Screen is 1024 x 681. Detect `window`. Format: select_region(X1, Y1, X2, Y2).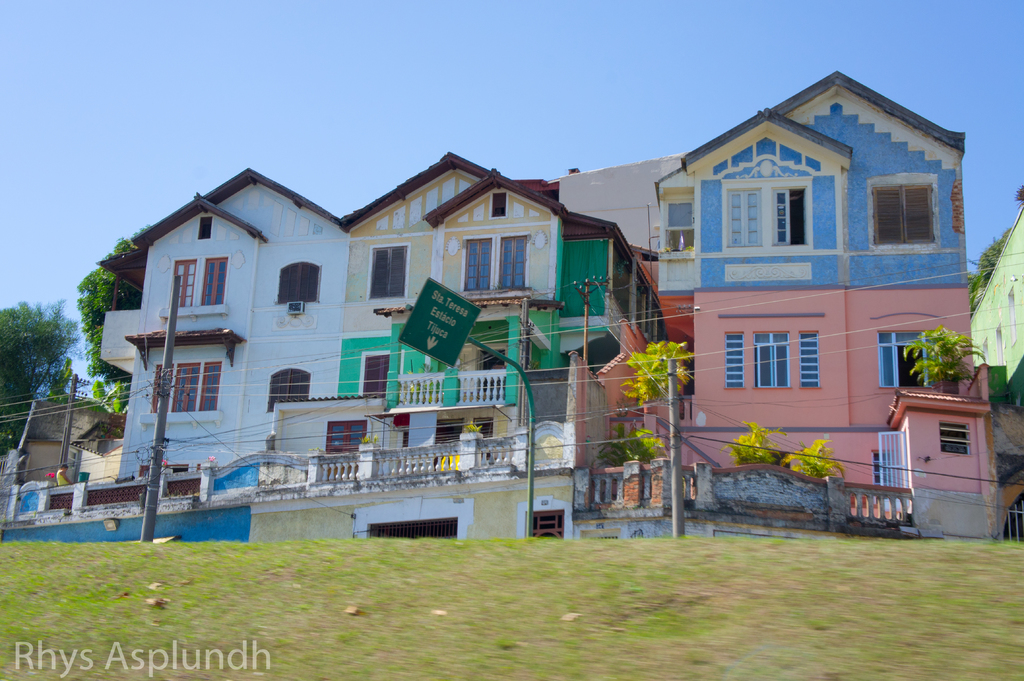
select_region(321, 420, 365, 453).
